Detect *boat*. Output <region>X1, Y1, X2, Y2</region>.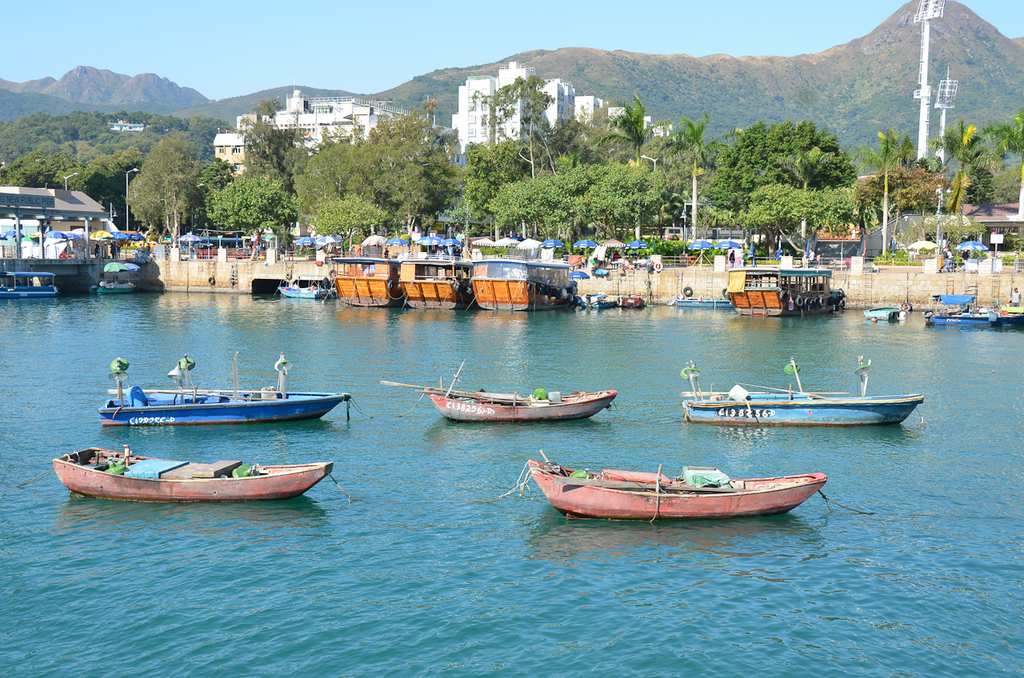
<region>722, 263, 842, 321</region>.
